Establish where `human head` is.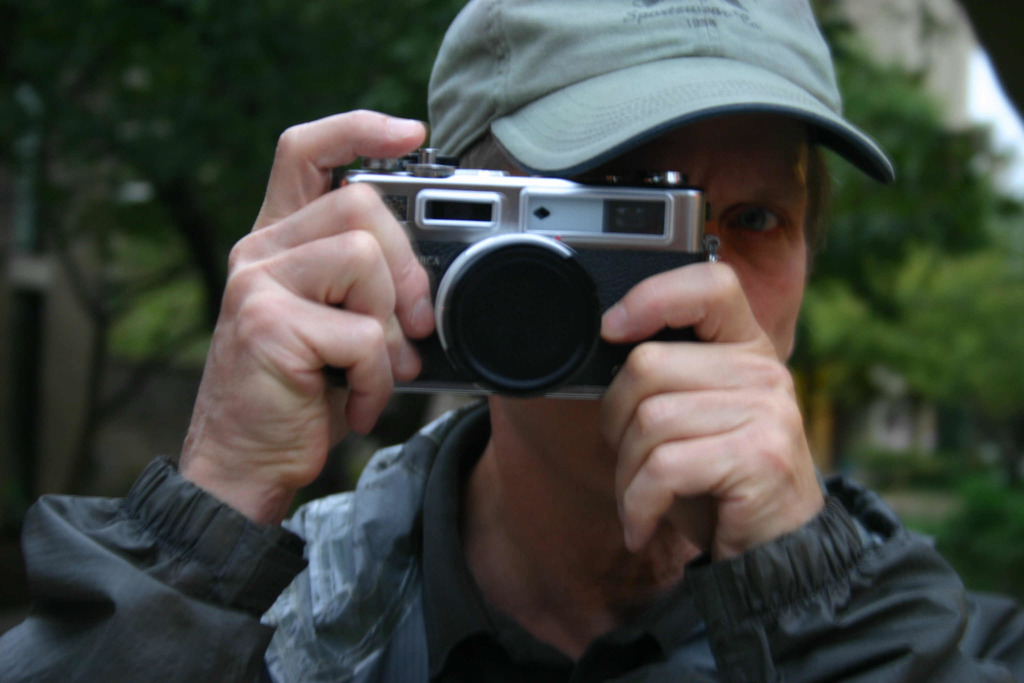
Established at 428:0:877:527.
